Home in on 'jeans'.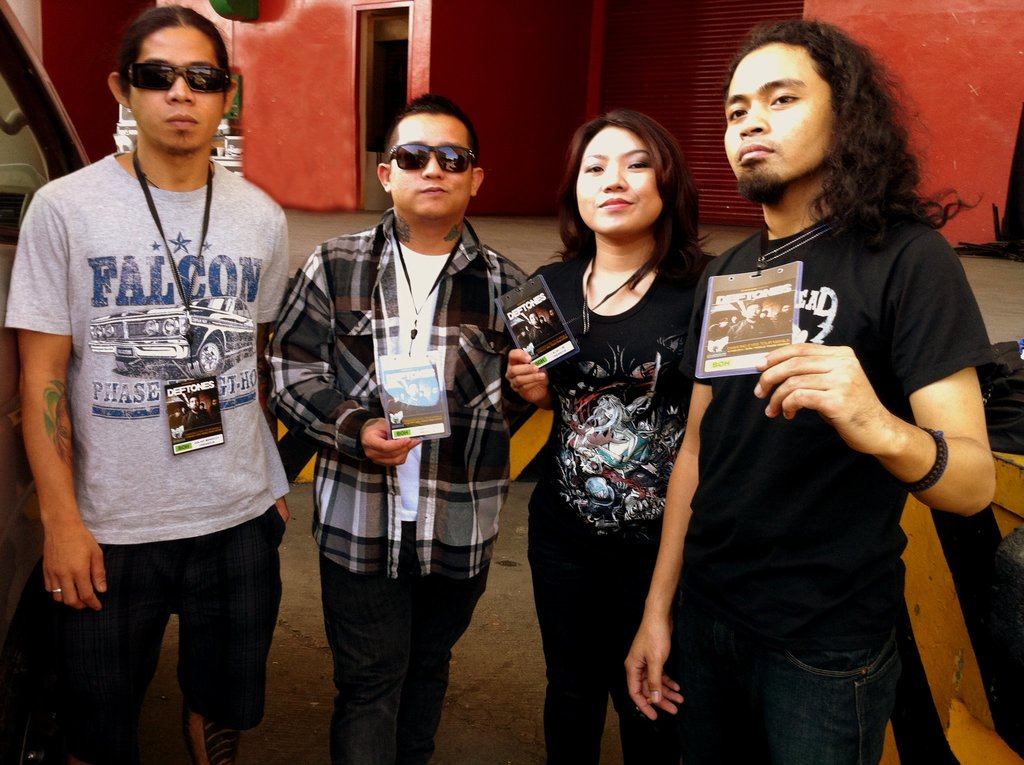
Homed in at (left=531, top=555, right=651, bottom=764).
